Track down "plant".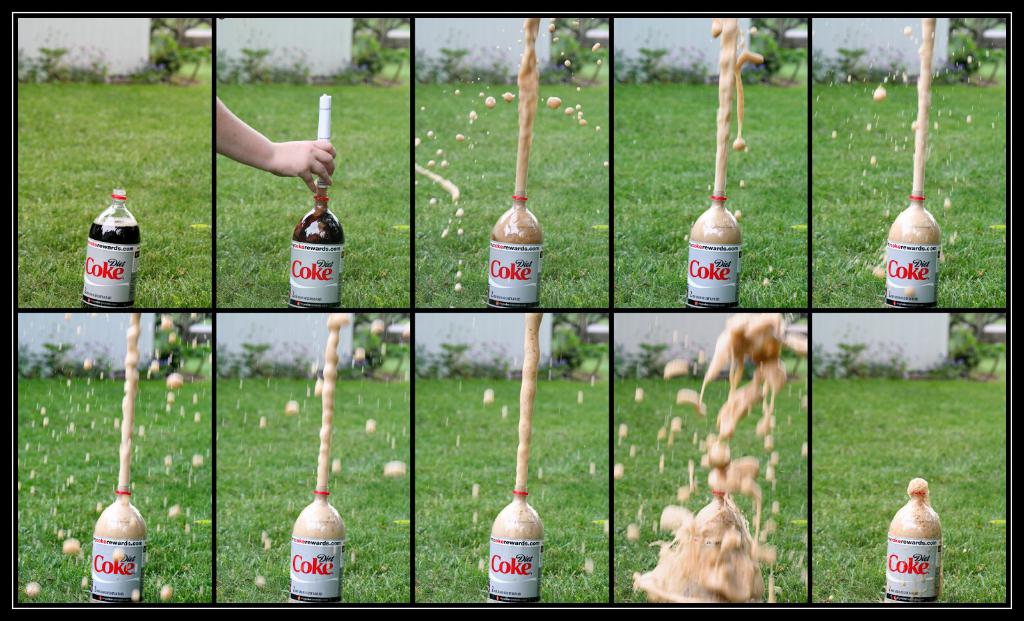
Tracked to {"left": 419, "top": 382, "right": 609, "bottom": 606}.
